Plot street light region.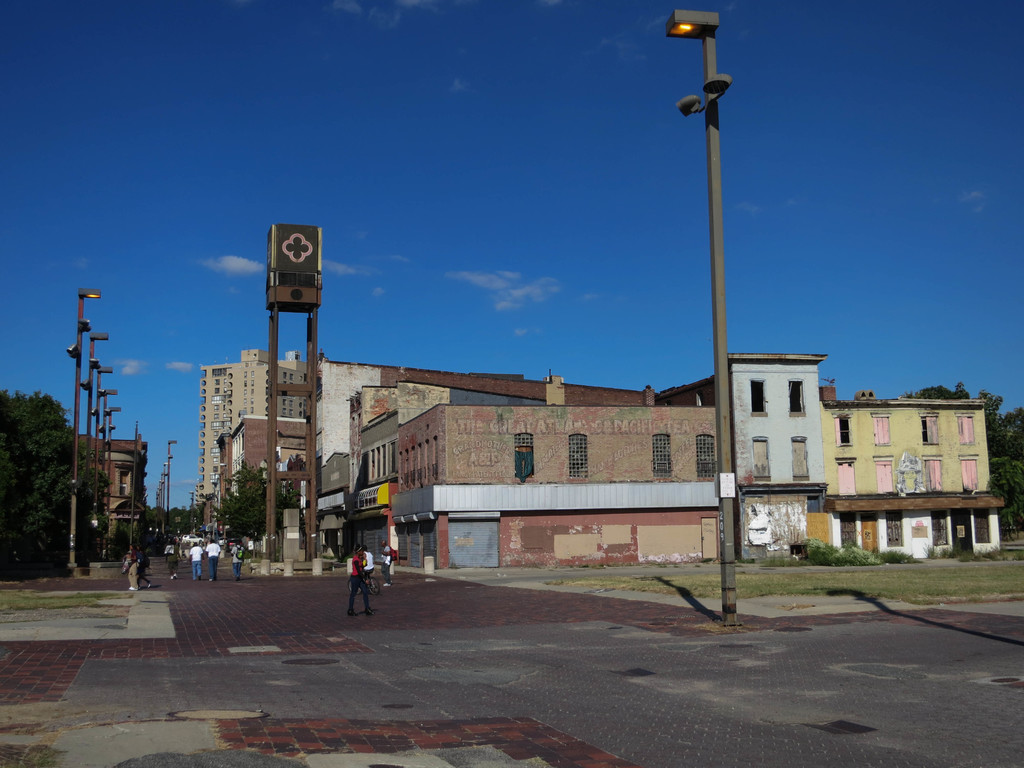
Plotted at (65,284,103,573).
